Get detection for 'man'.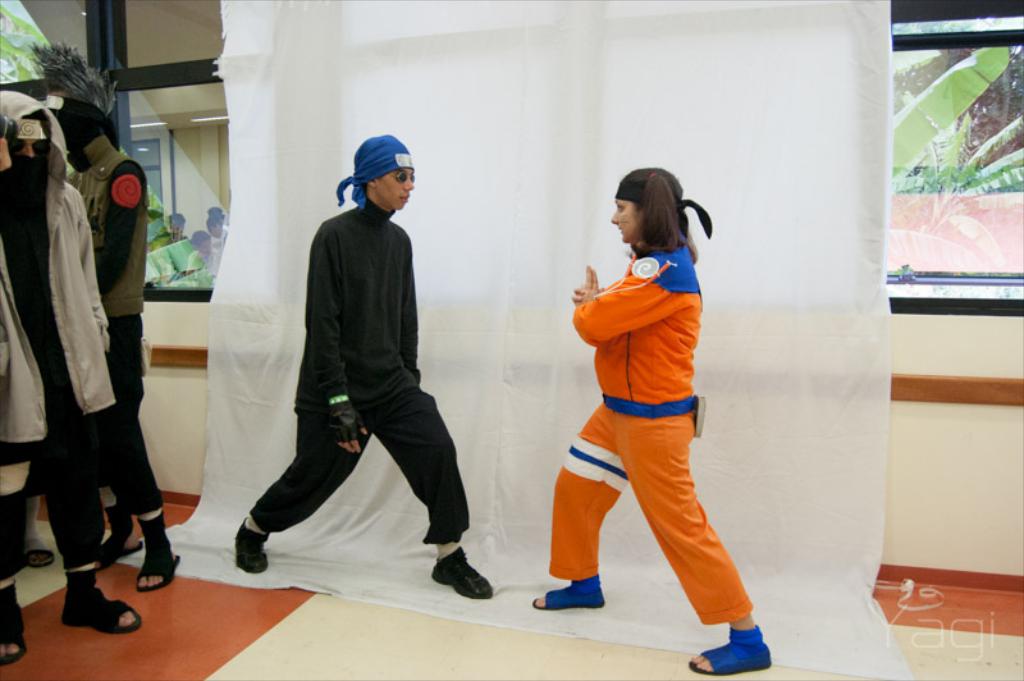
Detection: BBox(241, 134, 497, 594).
